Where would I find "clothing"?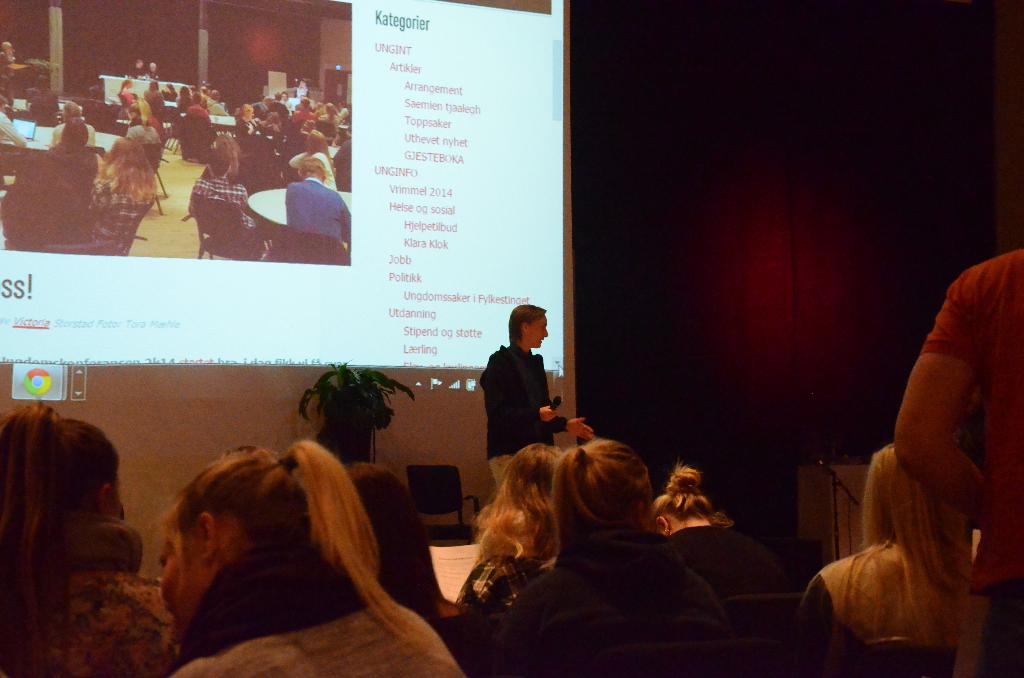
At (left=51, top=117, right=95, bottom=144).
